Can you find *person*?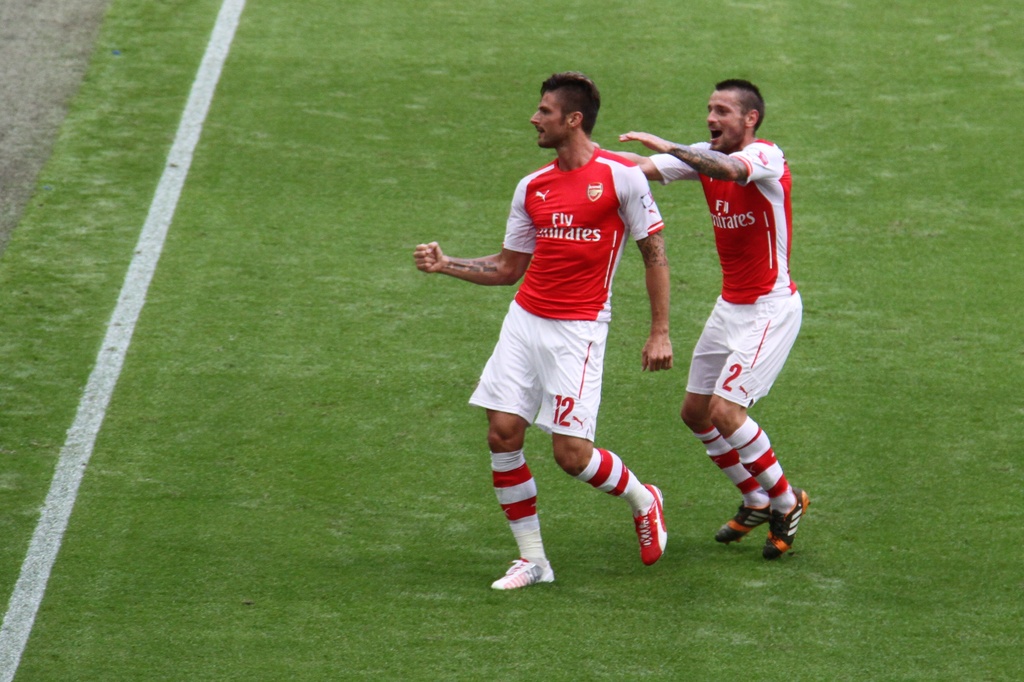
Yes, bounding box: l=589, t=76, r=812, b=563.
